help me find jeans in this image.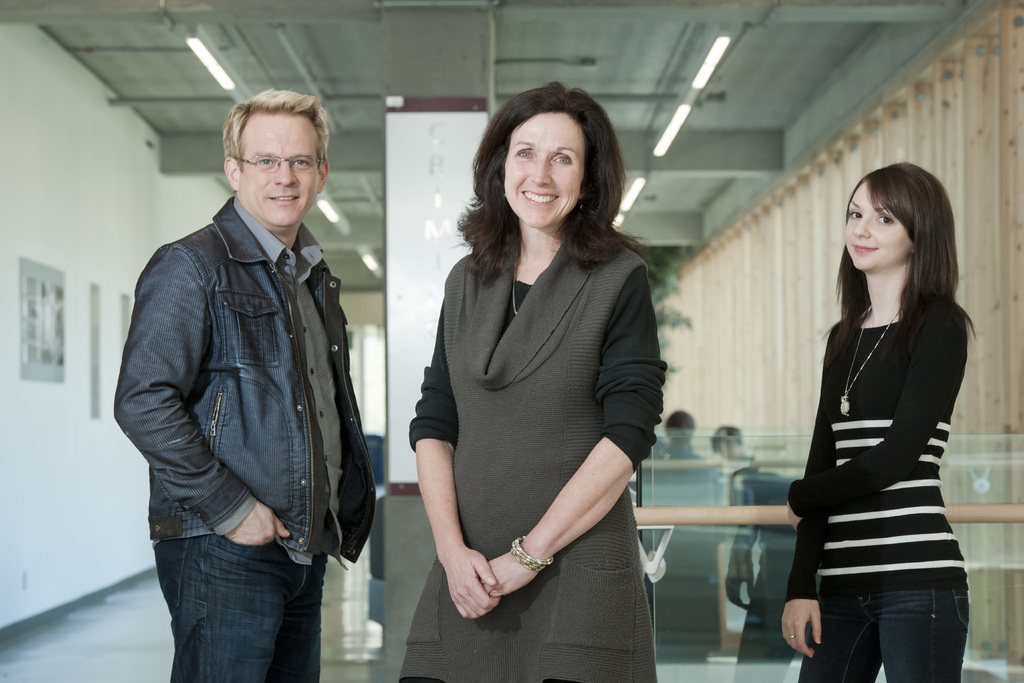
Found it: bbox(150, 533, 327, 682).
